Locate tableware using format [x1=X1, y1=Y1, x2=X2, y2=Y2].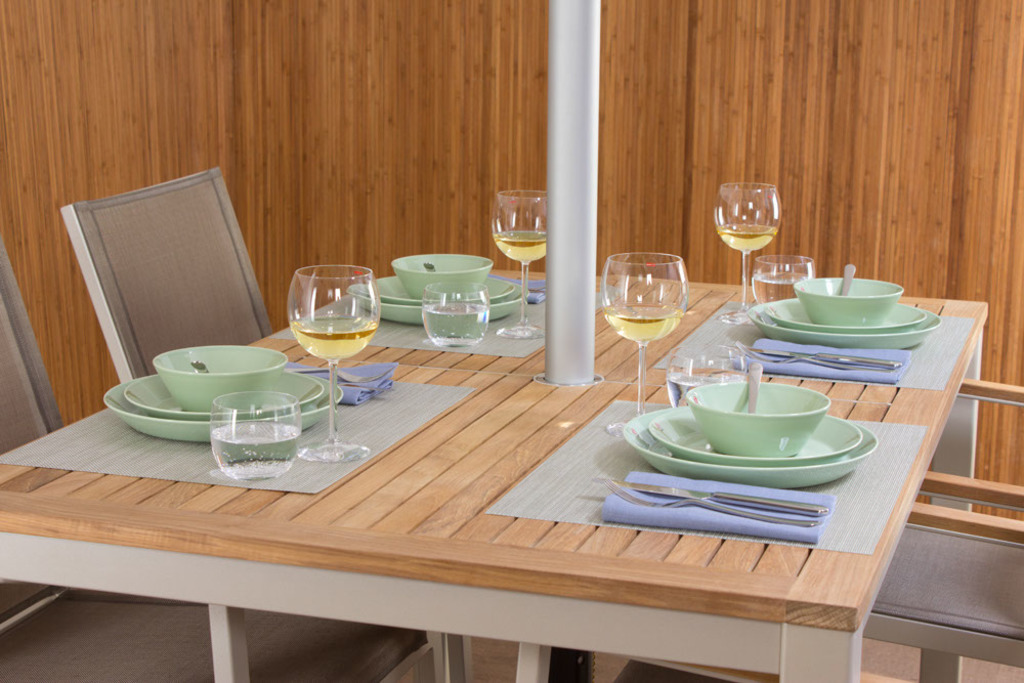
[x1=664, y1=341, x2=748, y2=411].
